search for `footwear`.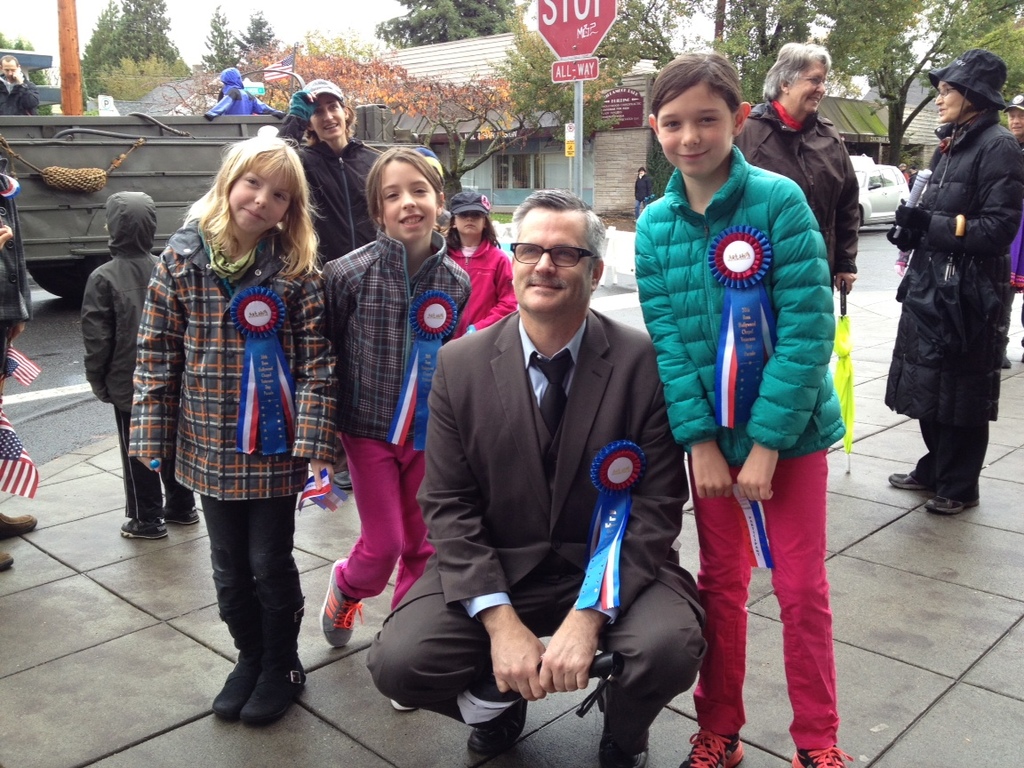
Found at x1=115 y1=516 x2=168 y2=540.
